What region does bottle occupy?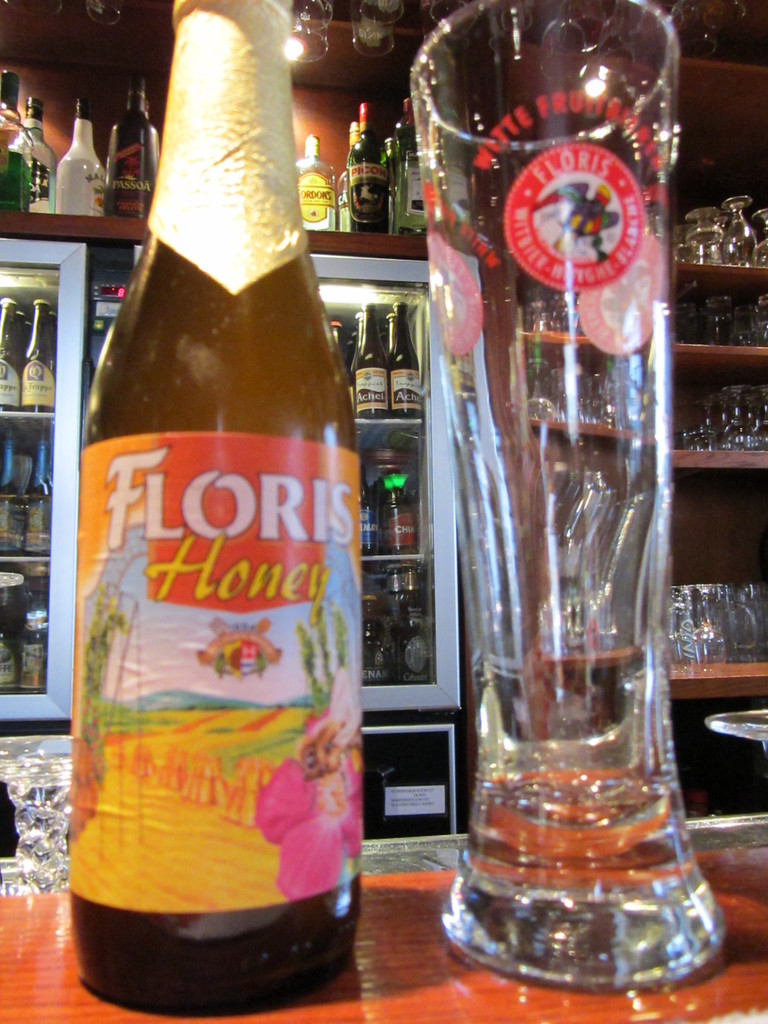
60, 95, 108, 218.
